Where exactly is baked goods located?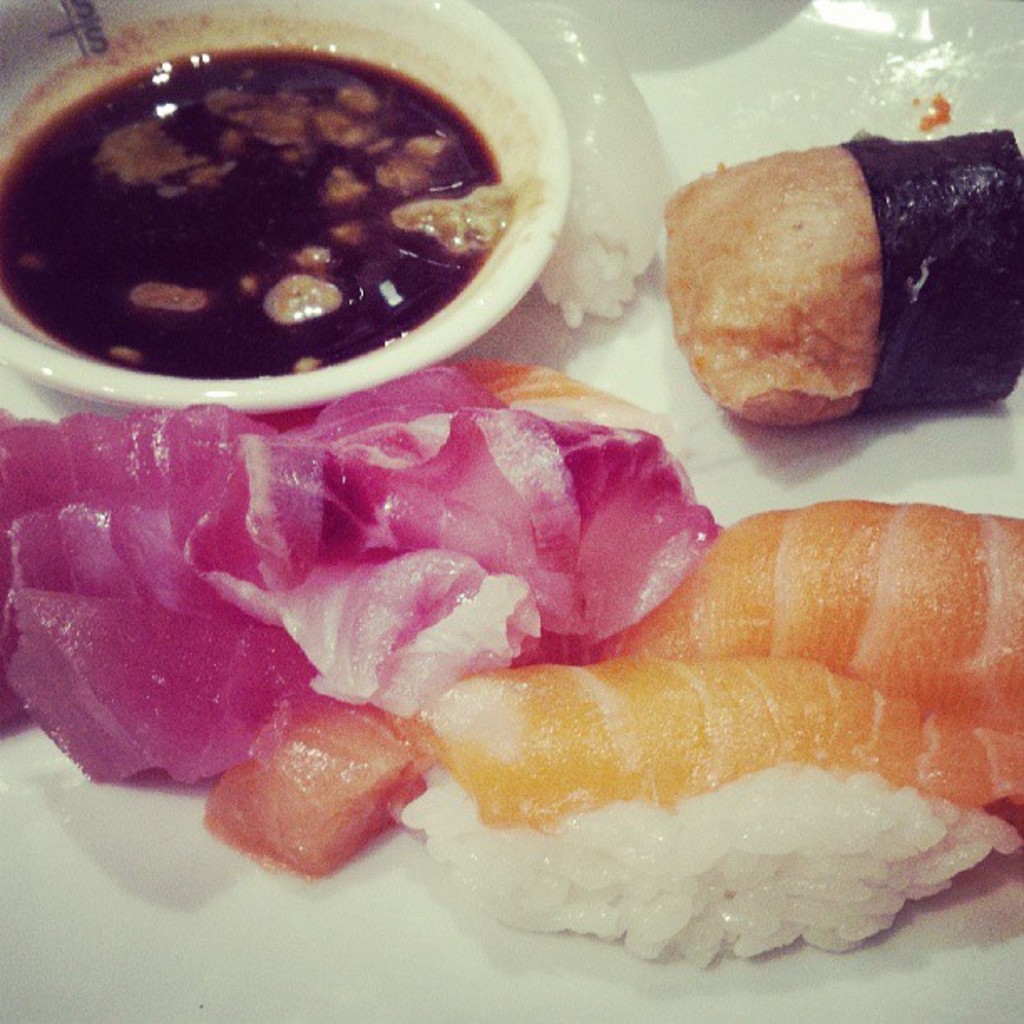
Its bounding box is region(415, 648, 1022, 825).
